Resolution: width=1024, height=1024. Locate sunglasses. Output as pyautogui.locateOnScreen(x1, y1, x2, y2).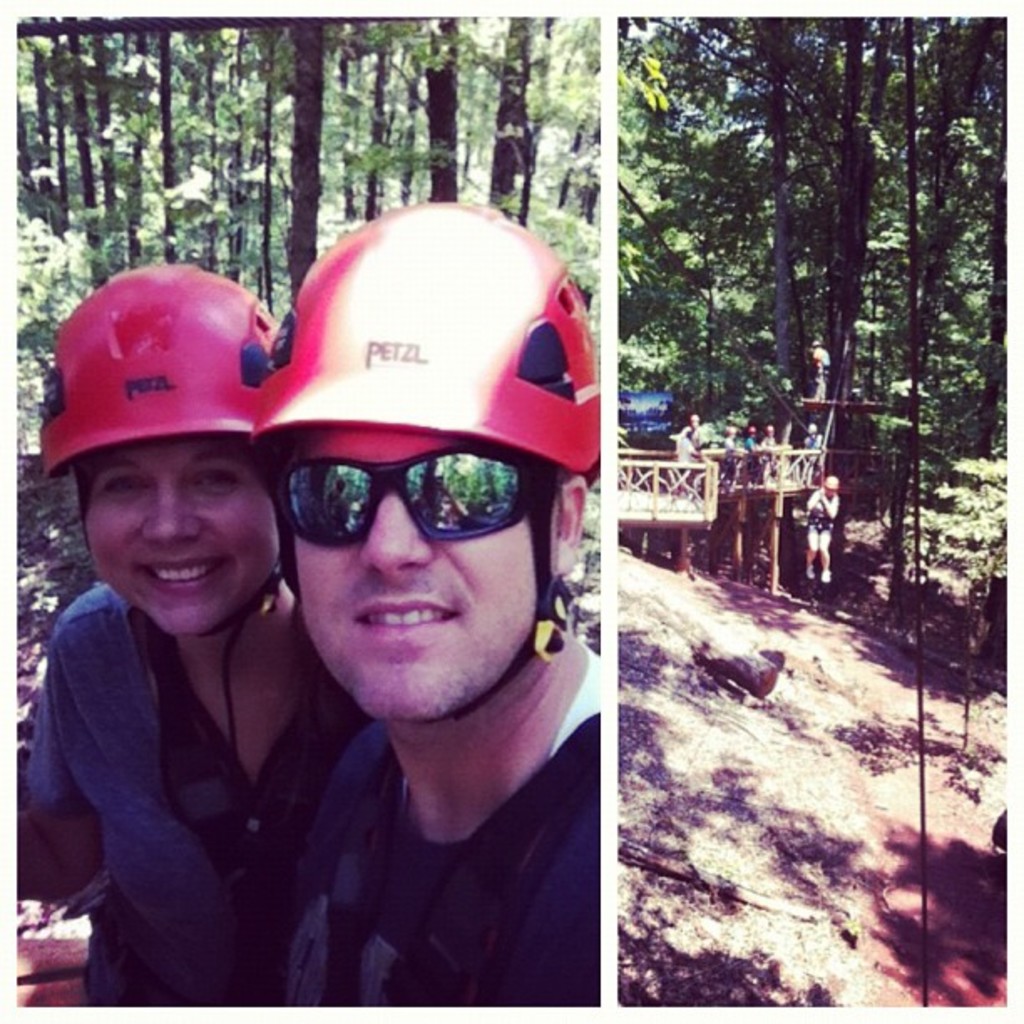
pyautogui.locateOnScreen(278, 453, 527, 547).
